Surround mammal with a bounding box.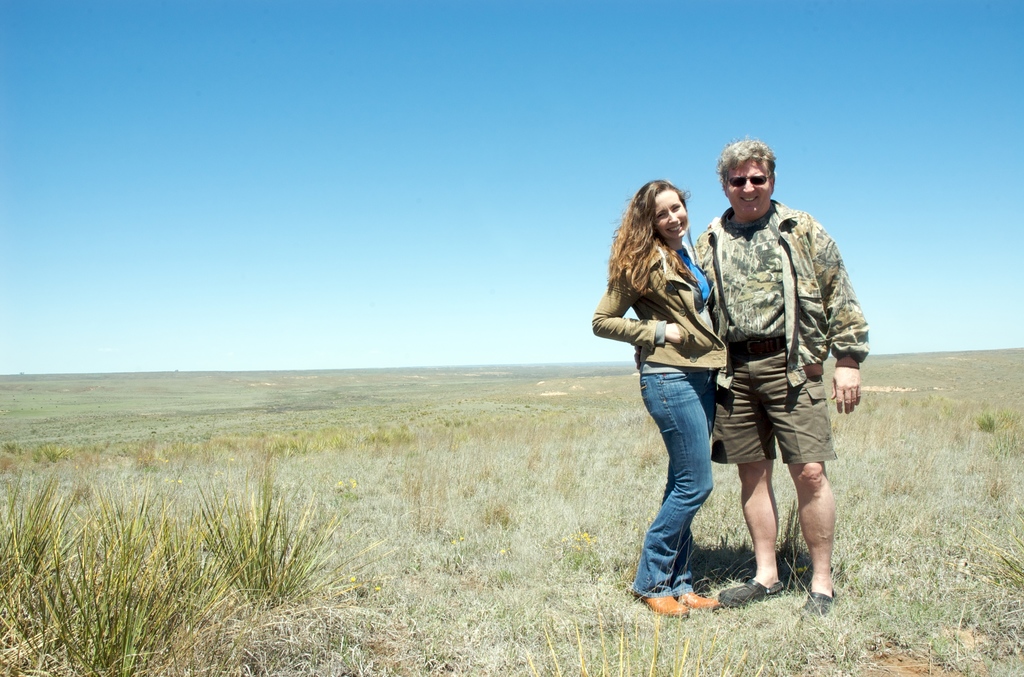
BBox(582, 175, 726, 614).
